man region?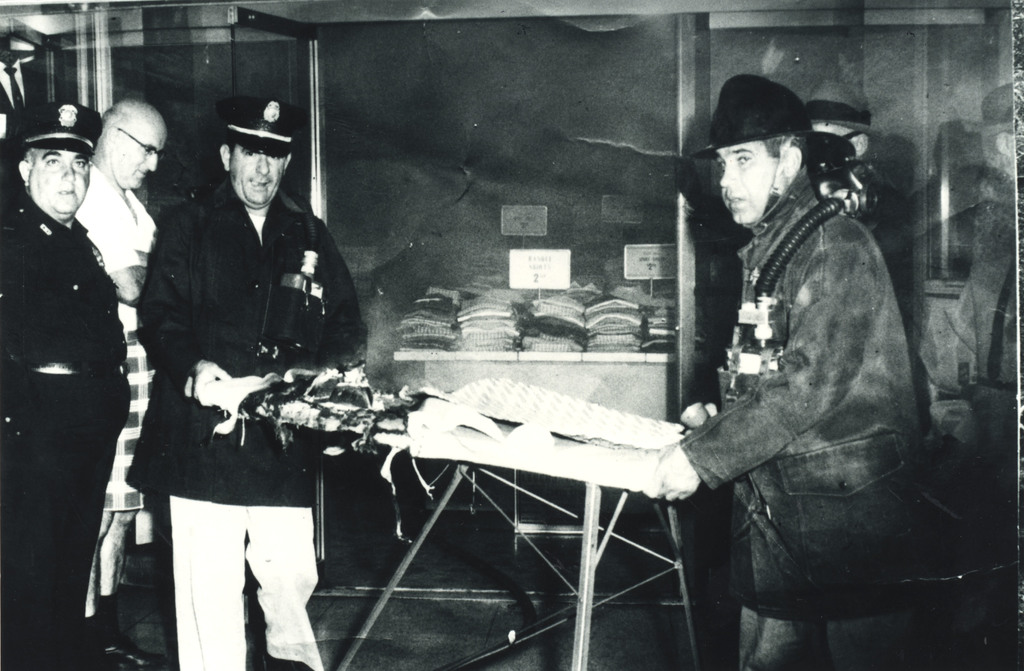
662,64,943,662
